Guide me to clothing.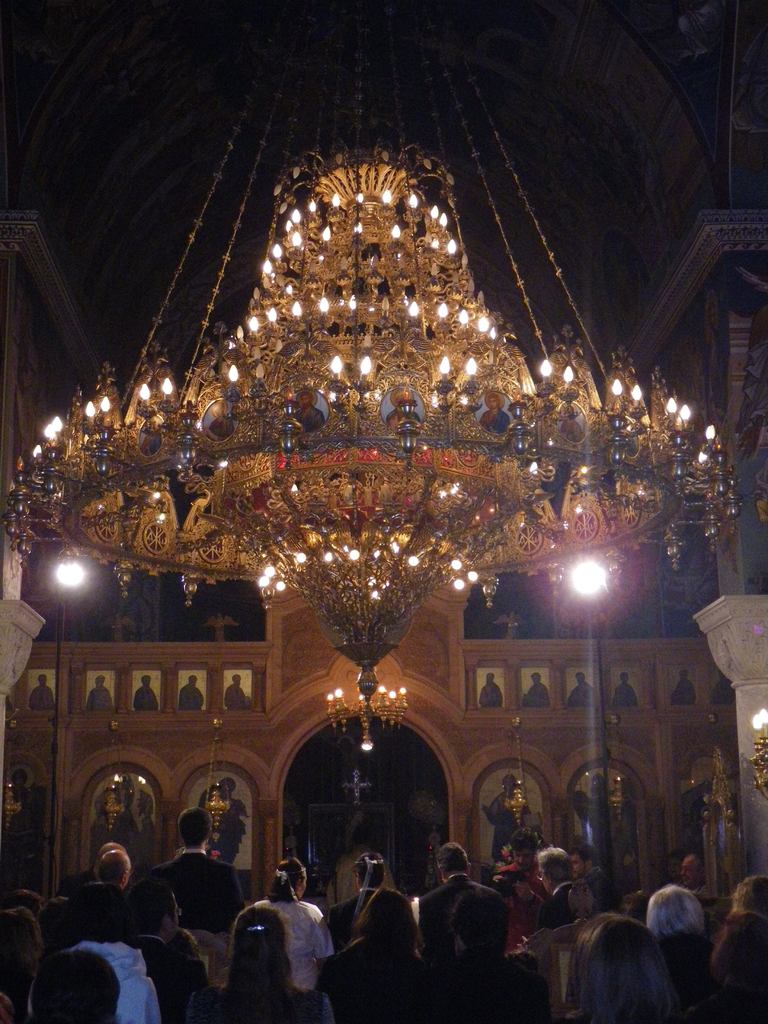
Guidance: box=[326, 885, 381, 957].
